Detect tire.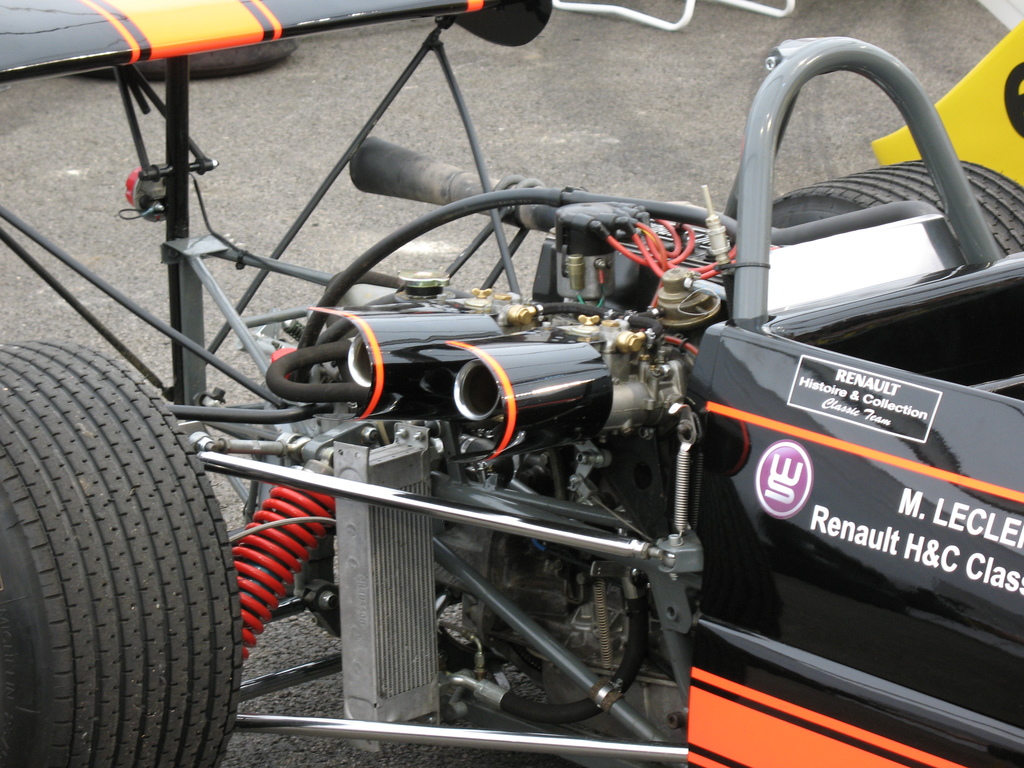
Detected at 767/161/1023/257.
